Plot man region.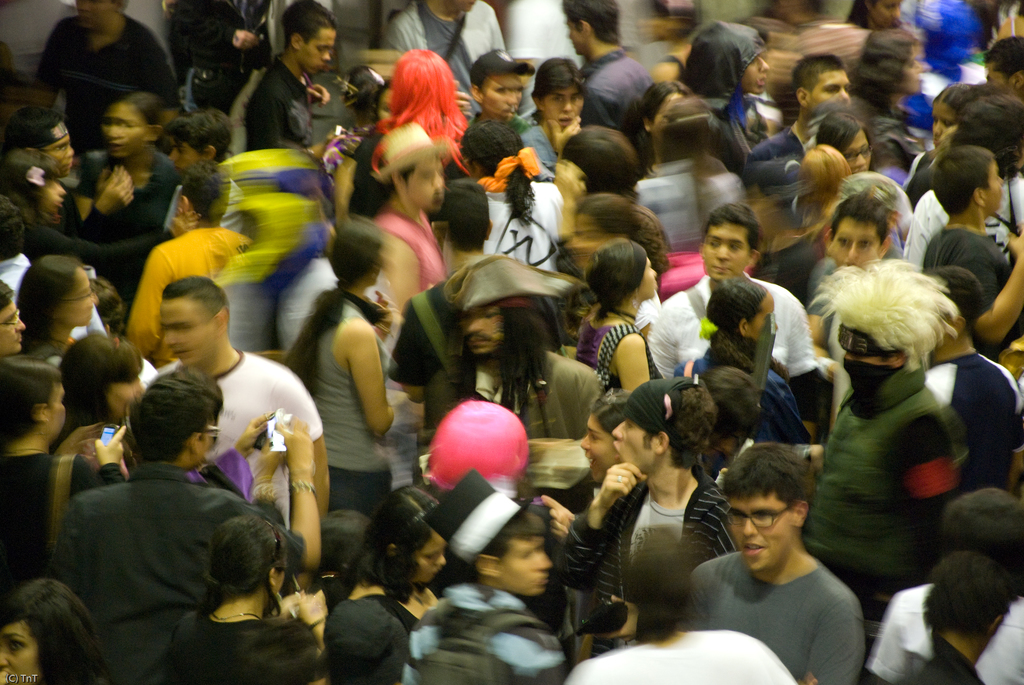
Plotted at x1=559 y1=0 x2=655 y2=140.
